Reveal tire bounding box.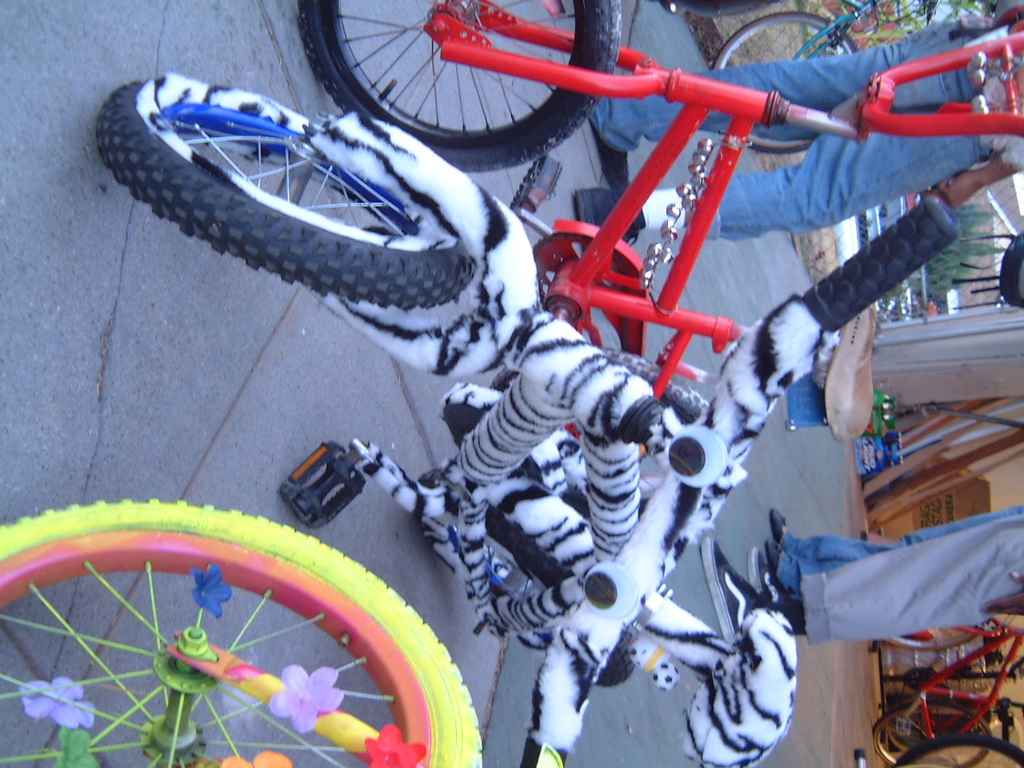
Revealed: bbox=(0, 502, 490, 767).
